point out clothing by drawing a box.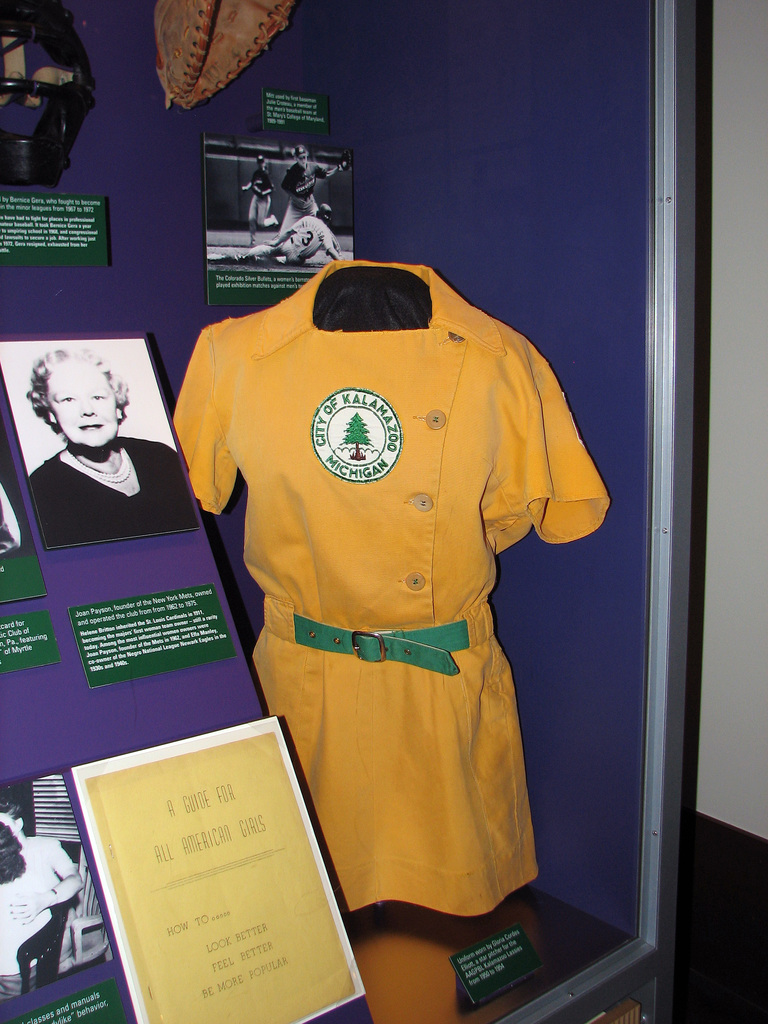
bbox=(191, 246, 612, 901).
